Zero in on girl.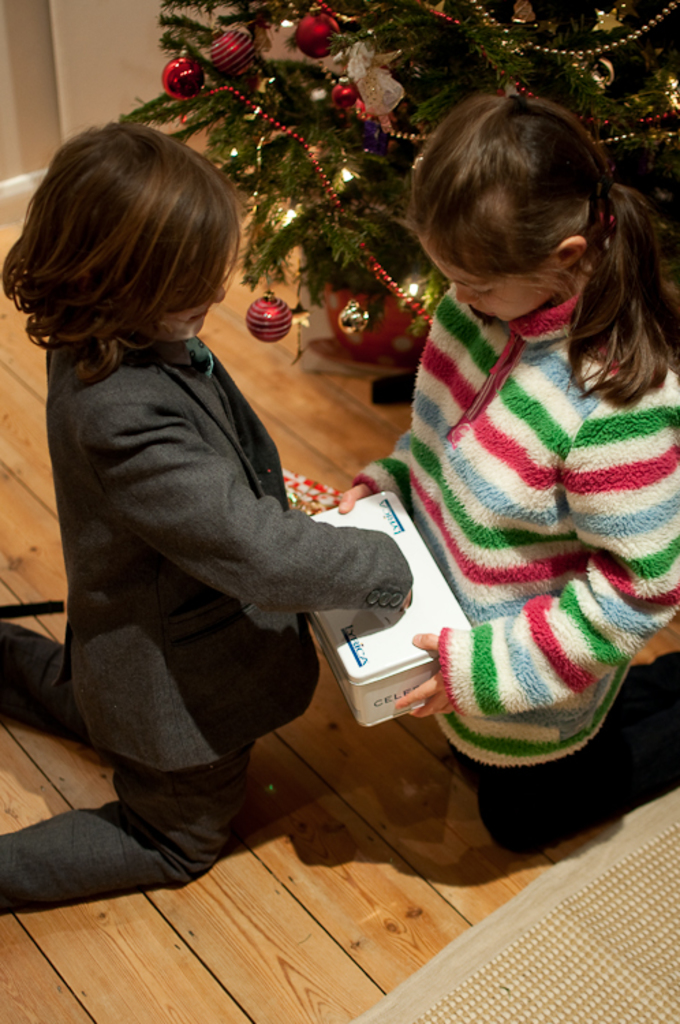
Zeroed in: l=0, t=120, r=415, b=924.
